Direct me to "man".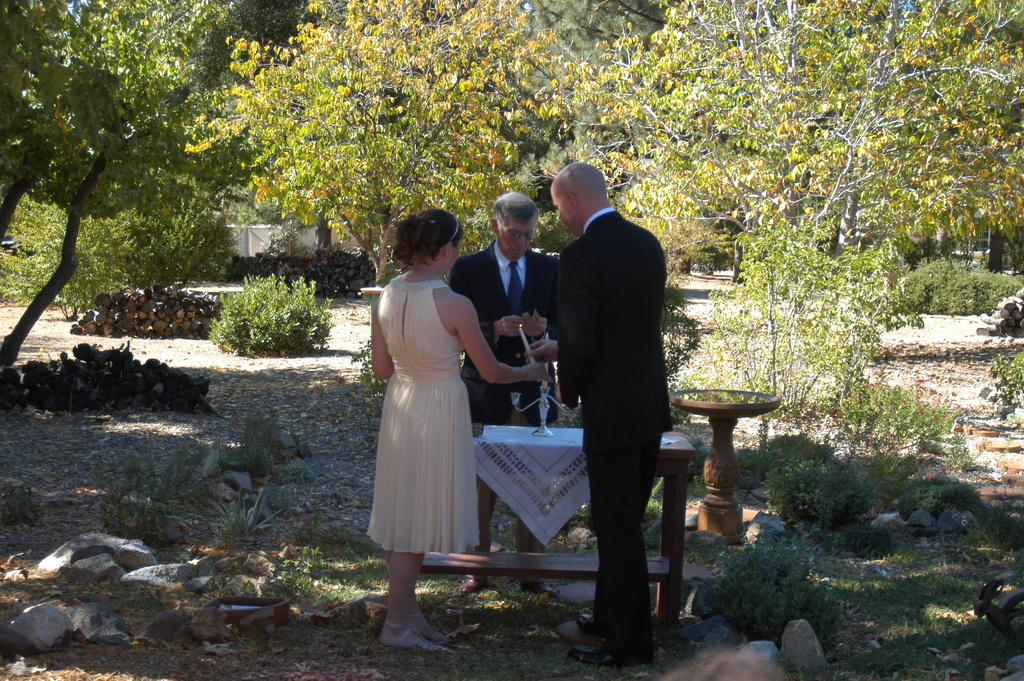
Direction: bbox(527, 142, 682, 654).
